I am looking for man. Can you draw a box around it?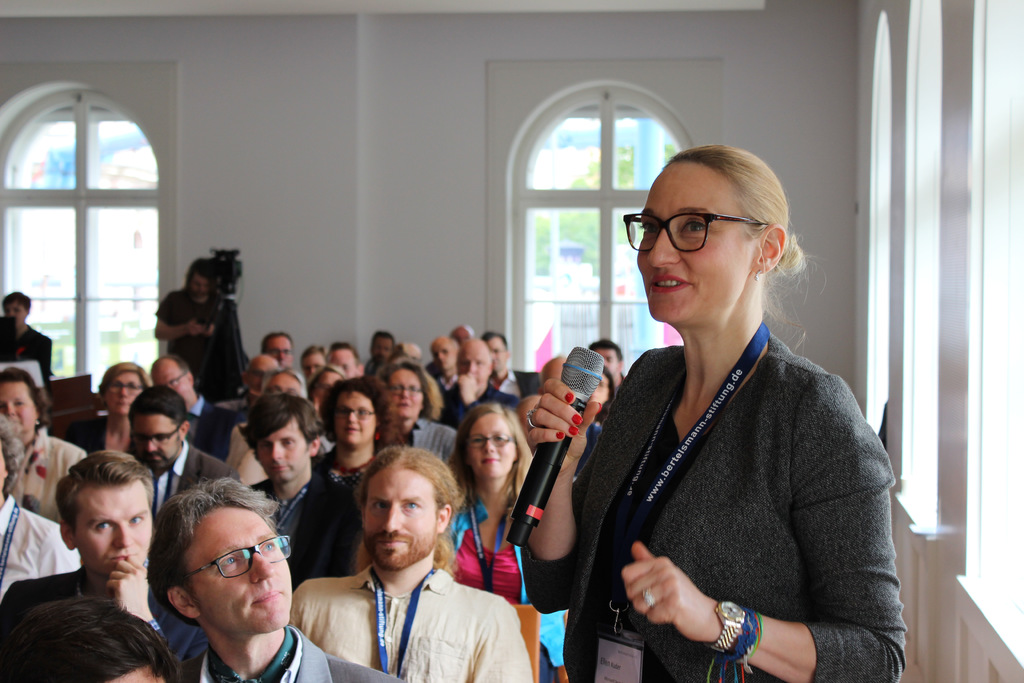
Sure, the bounding box is (left=438, top=343, right=521, bottom=435).
